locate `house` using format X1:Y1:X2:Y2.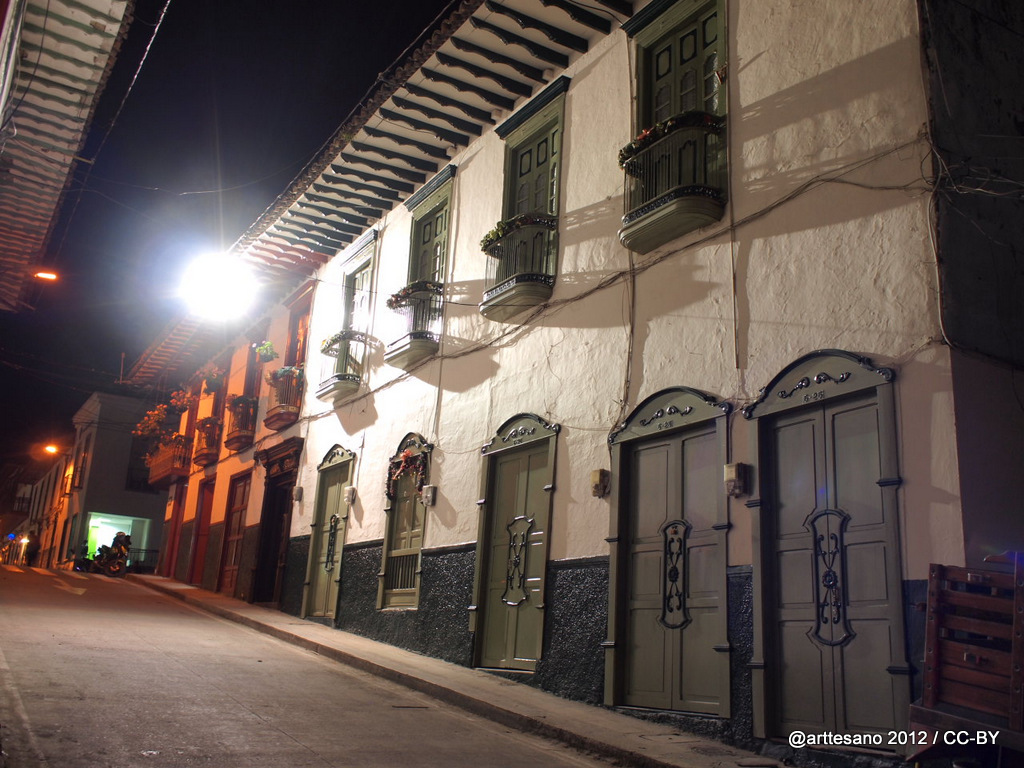
0:0:136:318.
